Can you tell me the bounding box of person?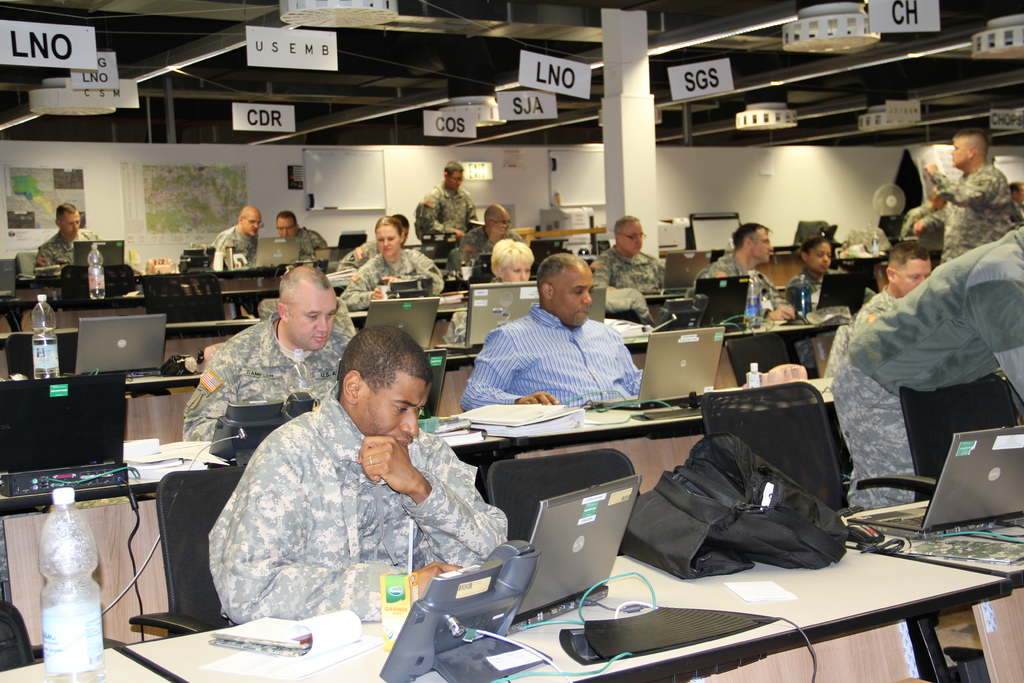
(left=207, top=201, right=264, bottom=275).
